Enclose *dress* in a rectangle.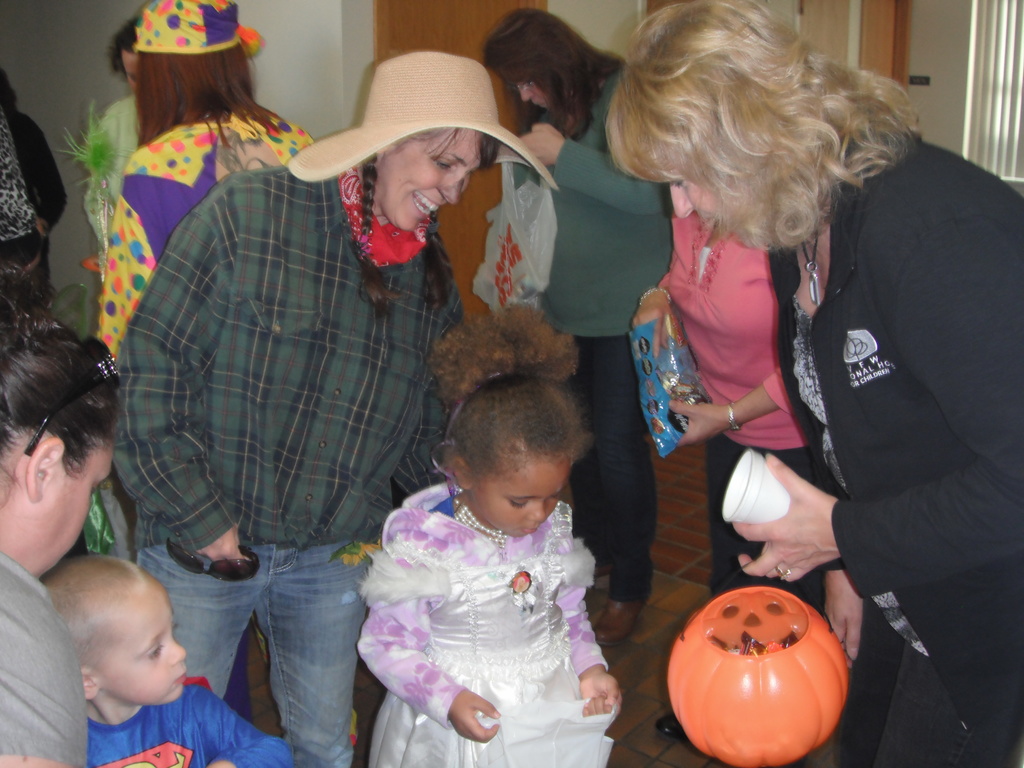
[x1=353, y1=479, x2=623, y2=767].
